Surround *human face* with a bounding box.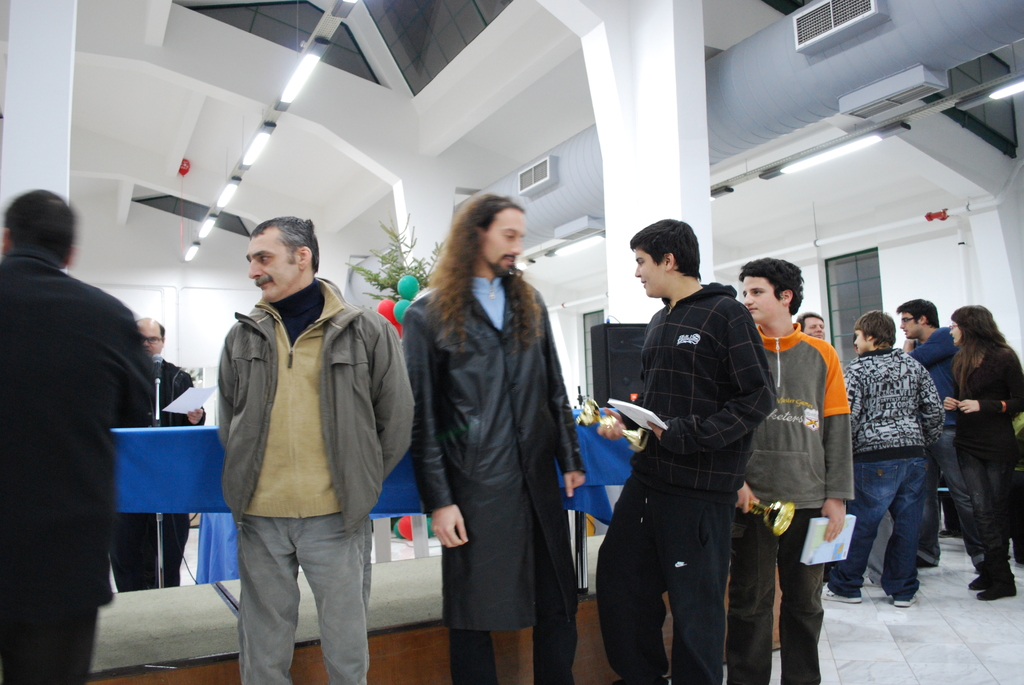
249 231 300 297.
